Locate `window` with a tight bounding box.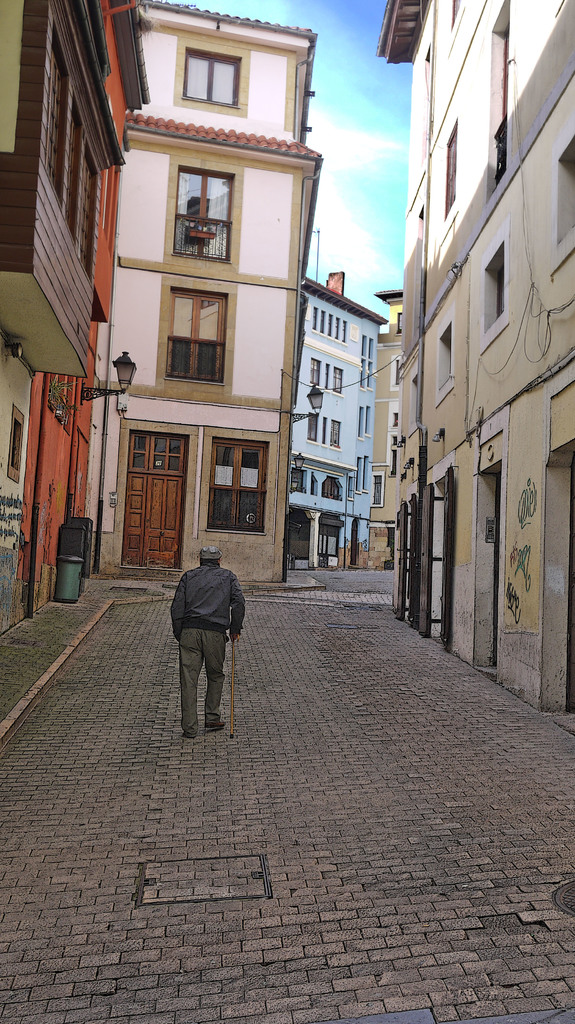
428, 115, 456, 225.
